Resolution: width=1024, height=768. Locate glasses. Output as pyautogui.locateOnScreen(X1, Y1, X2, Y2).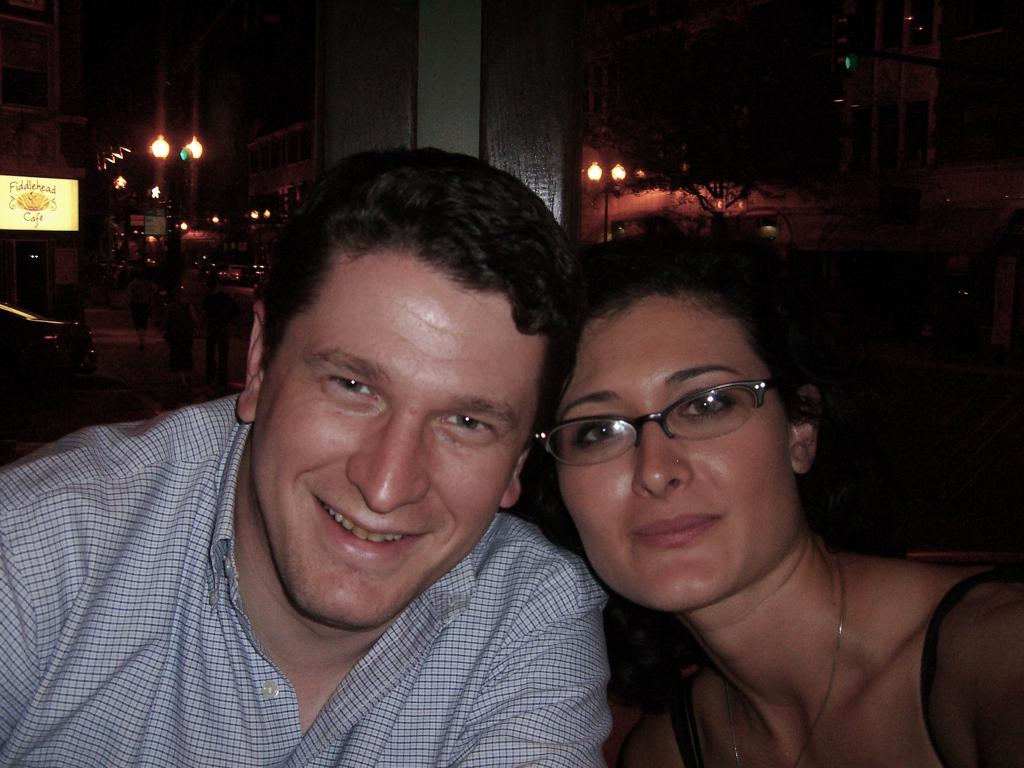
pyautogui.locateOnScreen(542, 378, 779, 468).
